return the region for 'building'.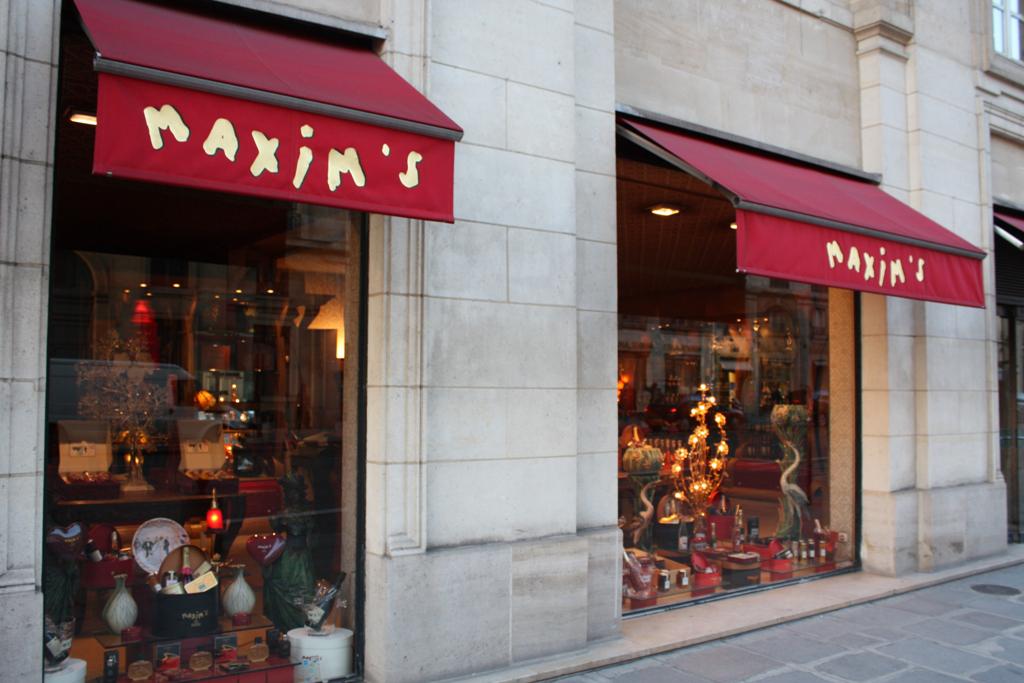
Rect(0, 0, 1023, 682).
